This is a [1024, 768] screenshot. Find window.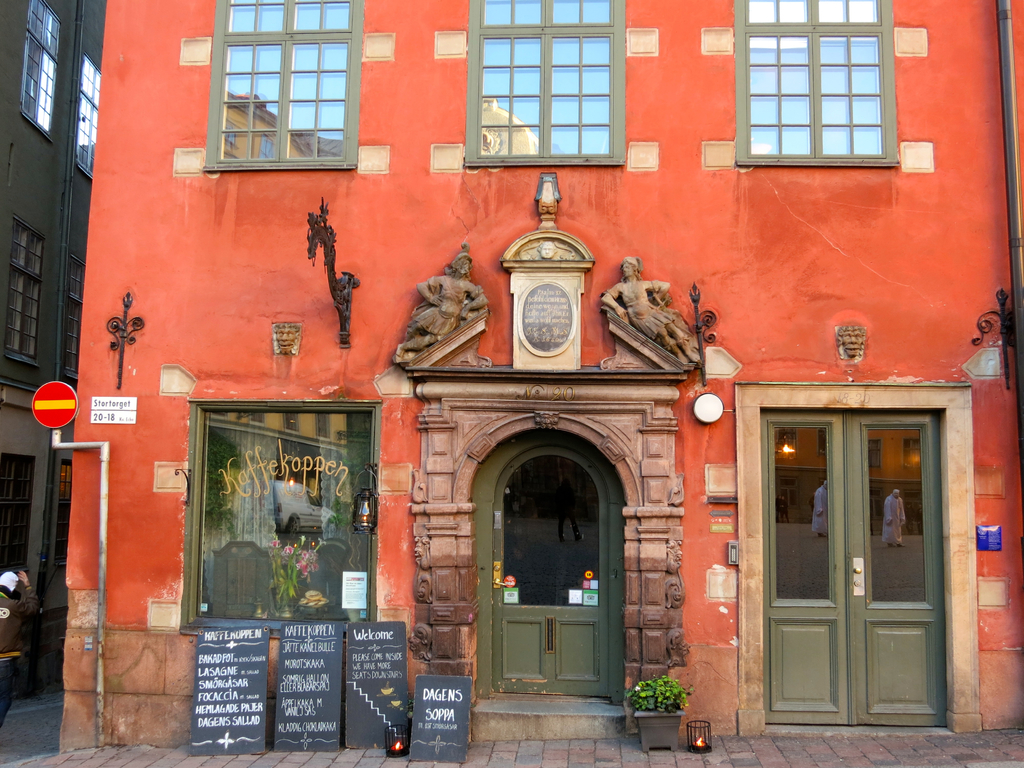
Bounding box: [56,252,87,393].
